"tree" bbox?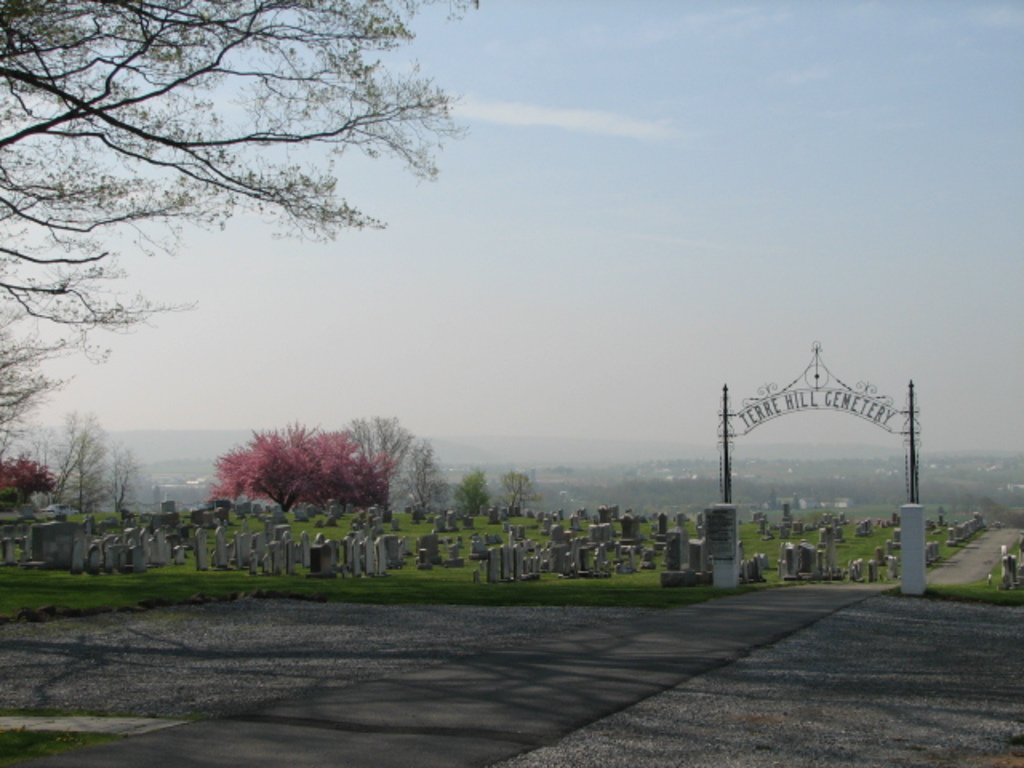
x1=0, y1=0, x2=478, y2=534
